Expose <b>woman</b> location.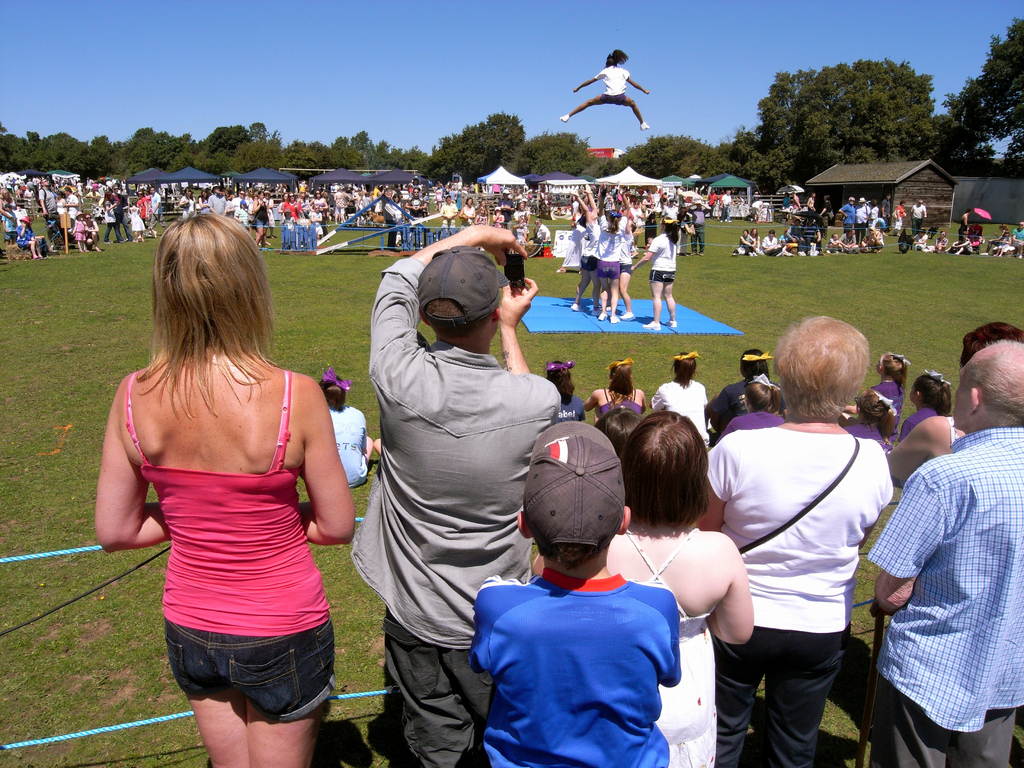
Exposed at (x1=233, y1=194, x2=253, y2=230).
